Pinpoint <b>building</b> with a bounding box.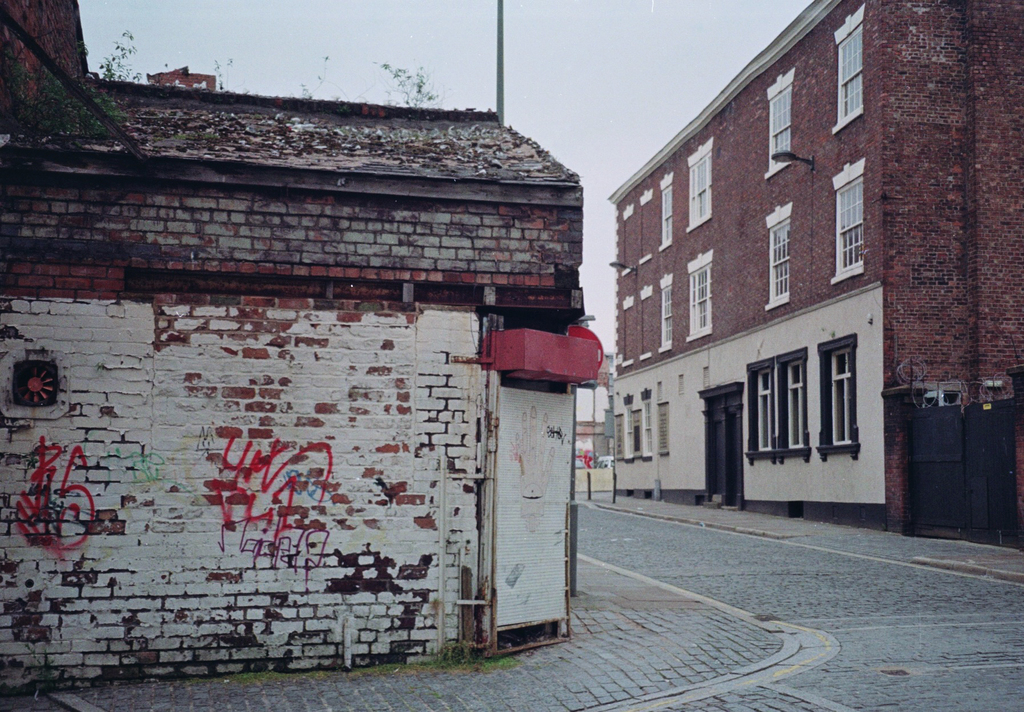
[607,0,1023,534].
